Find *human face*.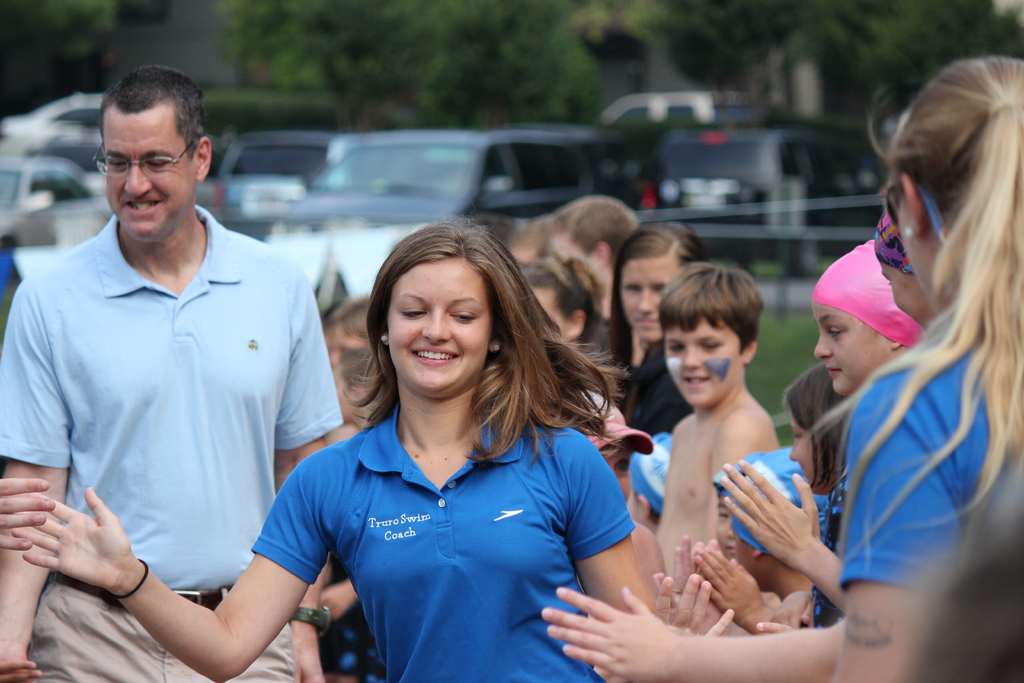
BBox(102, 103, 199, 245).
